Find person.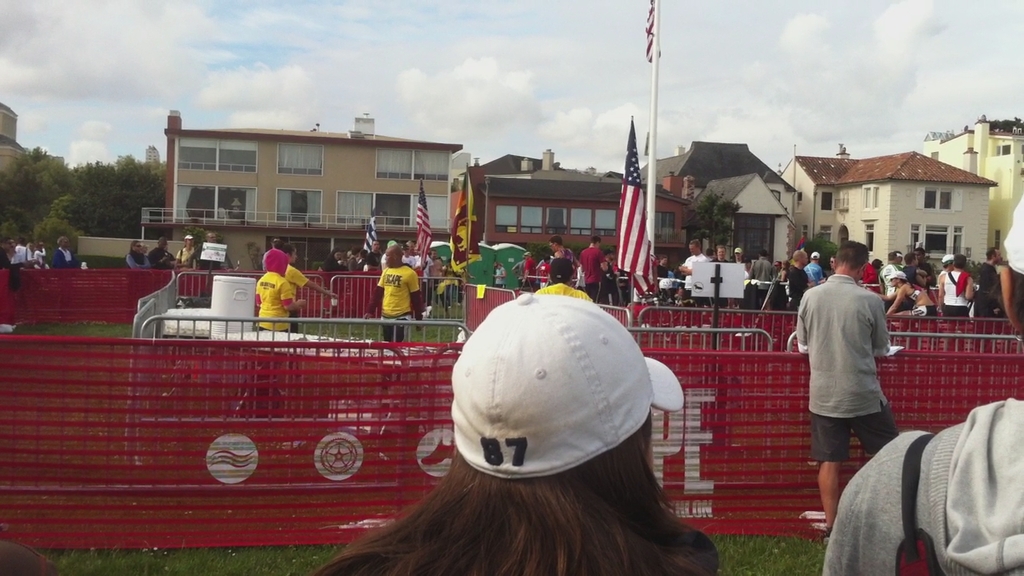
l=940, t=254, r=981, b=319.
